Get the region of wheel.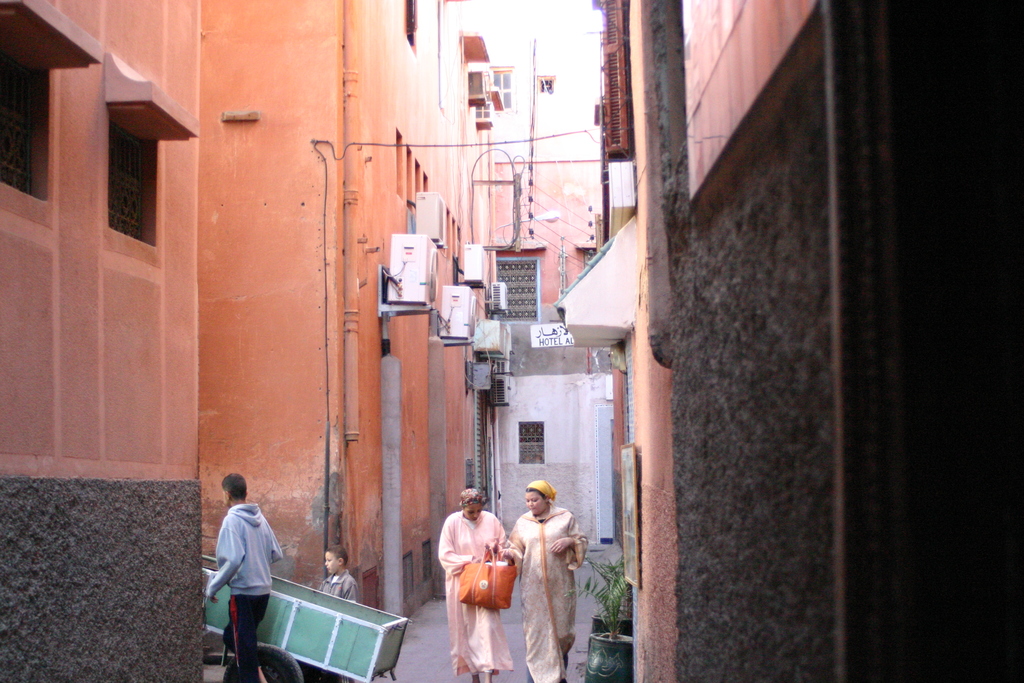
[220, 641, 306, 682].
